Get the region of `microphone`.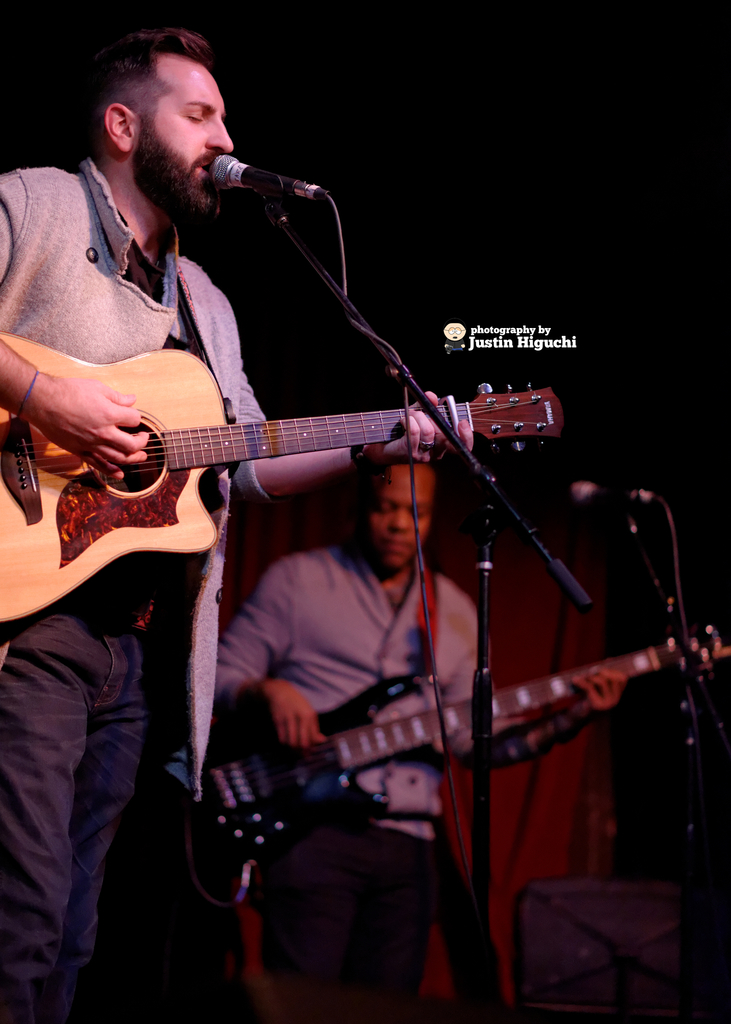
pyautogui.locateOnScreen(565, 480, 670, 508).
